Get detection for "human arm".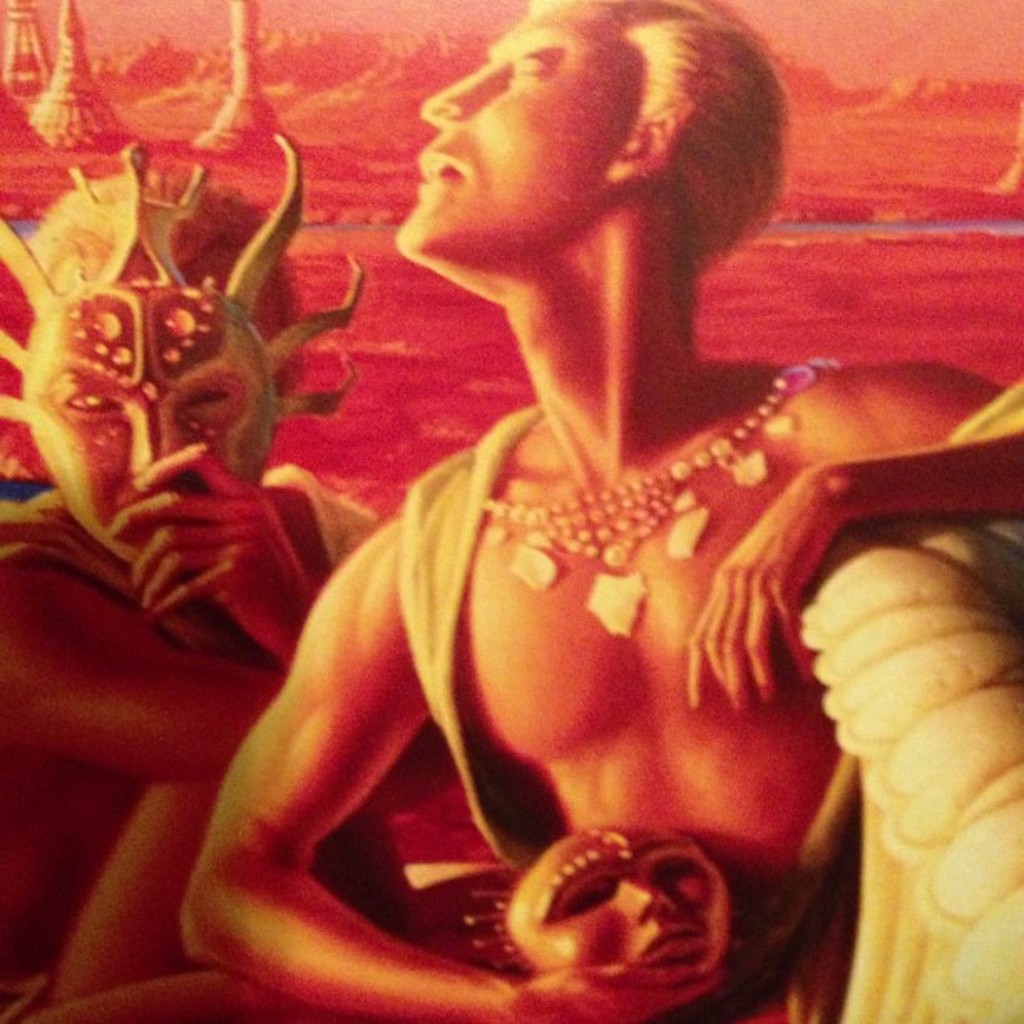
Detection: region(7, 542, 335, 788).
